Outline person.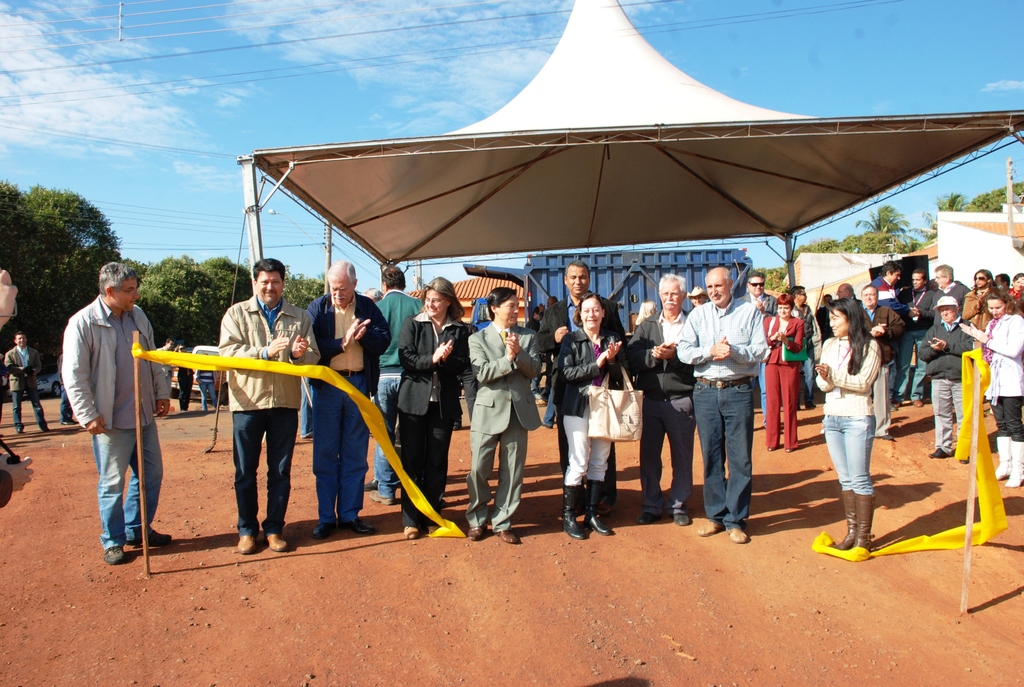
Outline: left=853, top=278, right=908, bottom=441.
